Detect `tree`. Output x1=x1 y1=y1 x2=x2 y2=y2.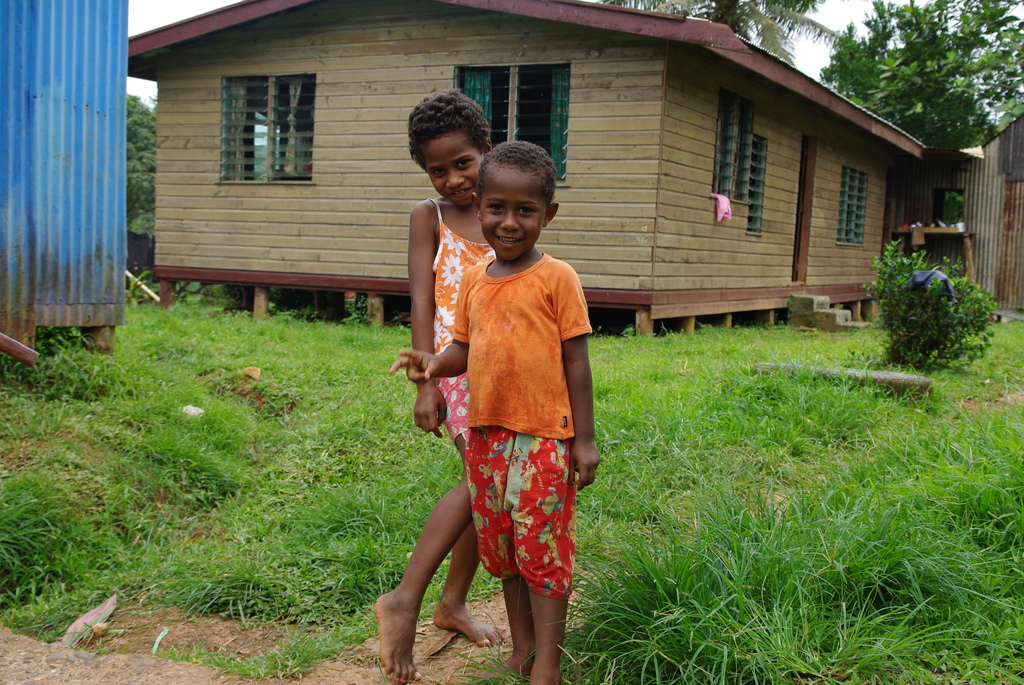
x1=602 y1=0 x2=850 y2=64.
